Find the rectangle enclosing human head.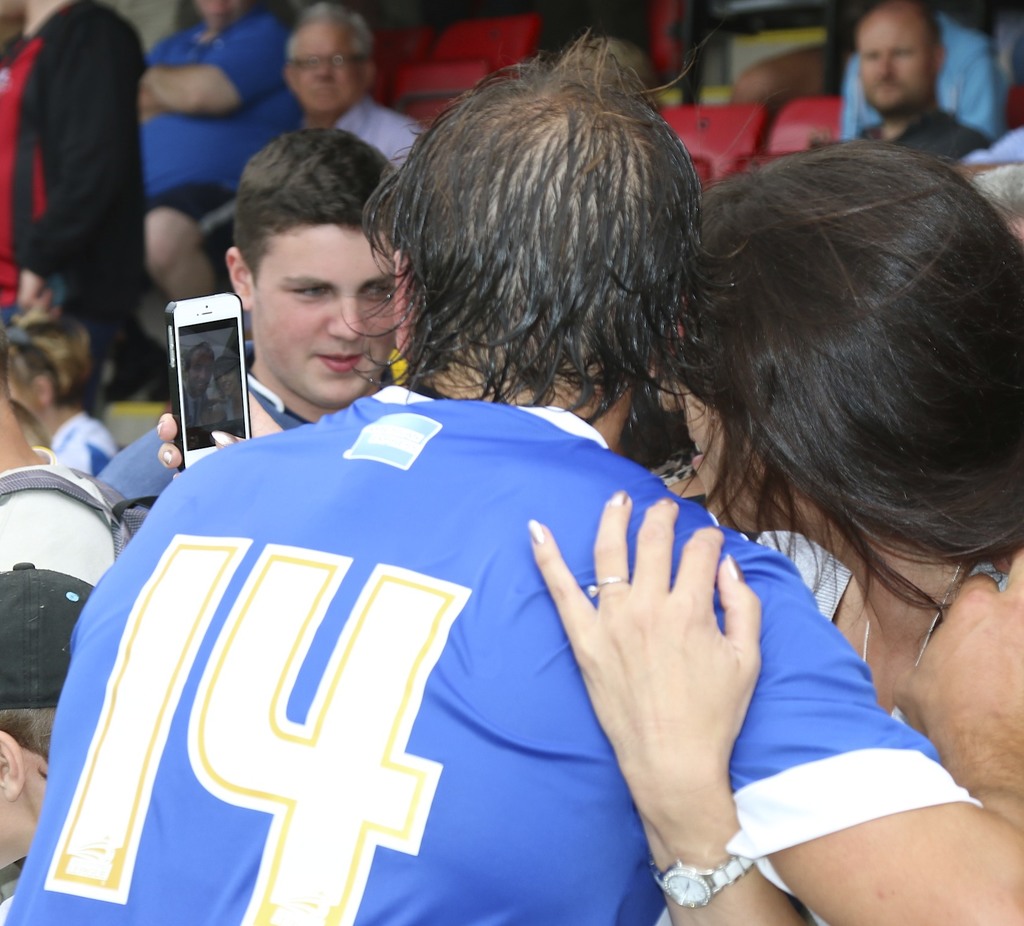
crop(184, 338, 220, 398).
